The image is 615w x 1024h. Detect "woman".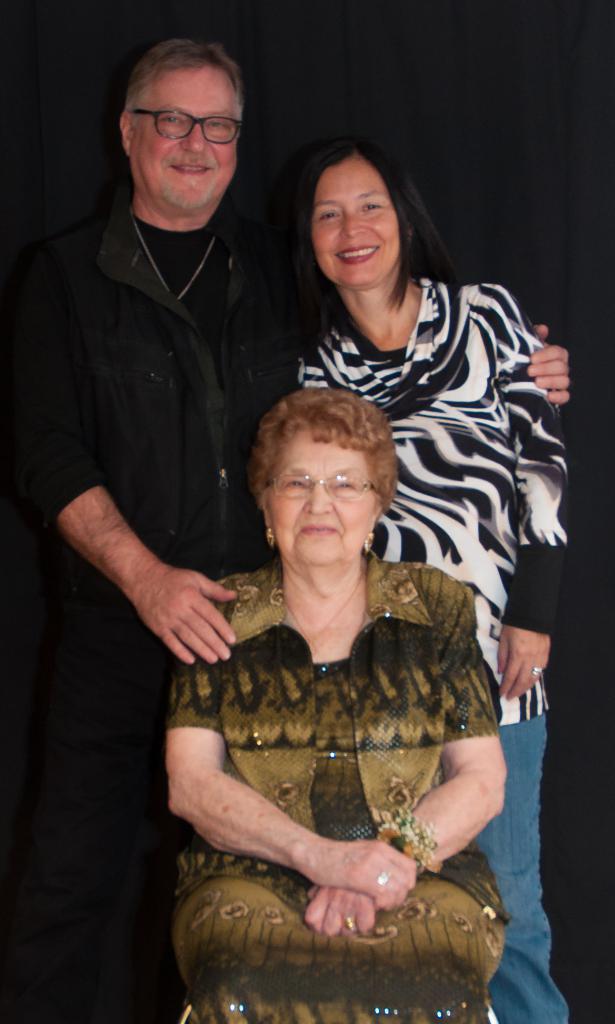
Detection: (x1=274, y1=120, x2=589, y2=1023).
